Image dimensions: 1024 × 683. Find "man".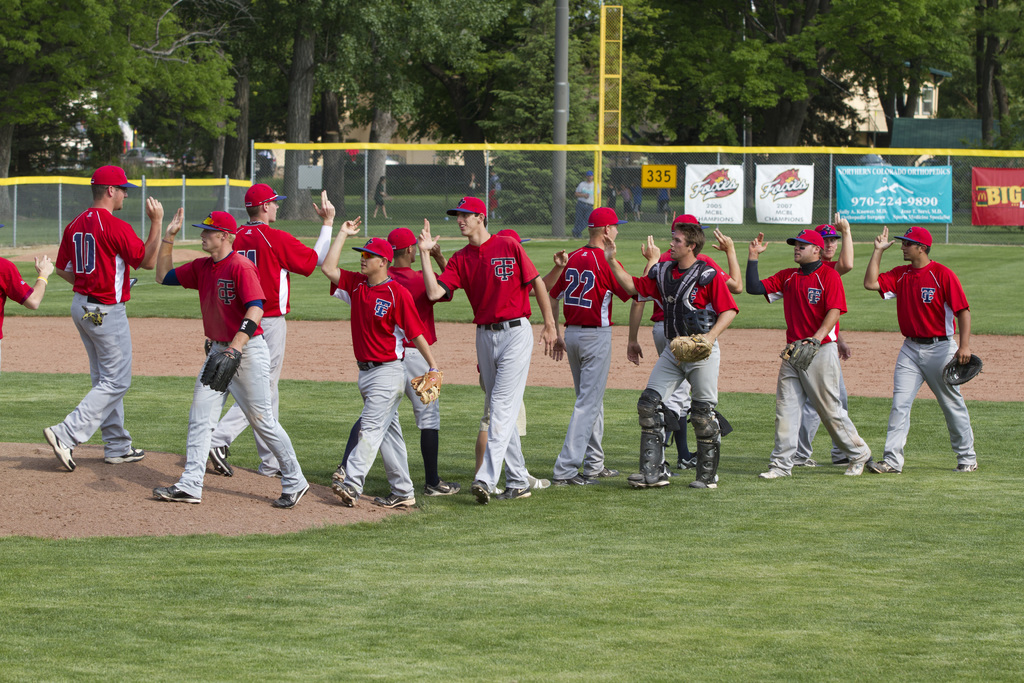
[left=149, top=203, right=307, bottom=506].
